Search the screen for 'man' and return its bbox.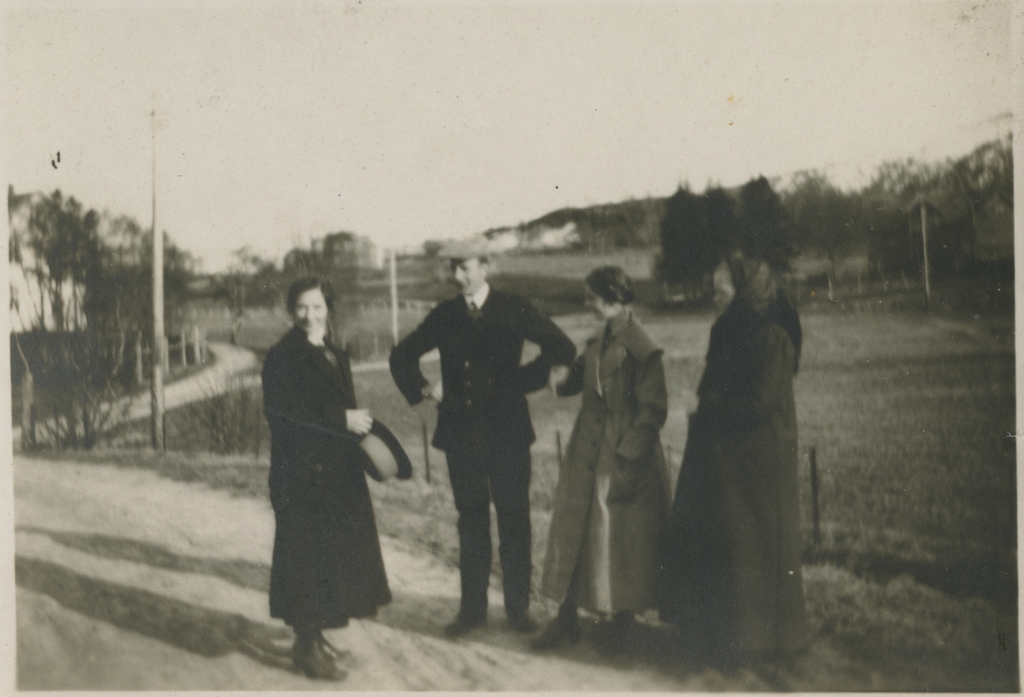
Found: 390 235 574 634.
